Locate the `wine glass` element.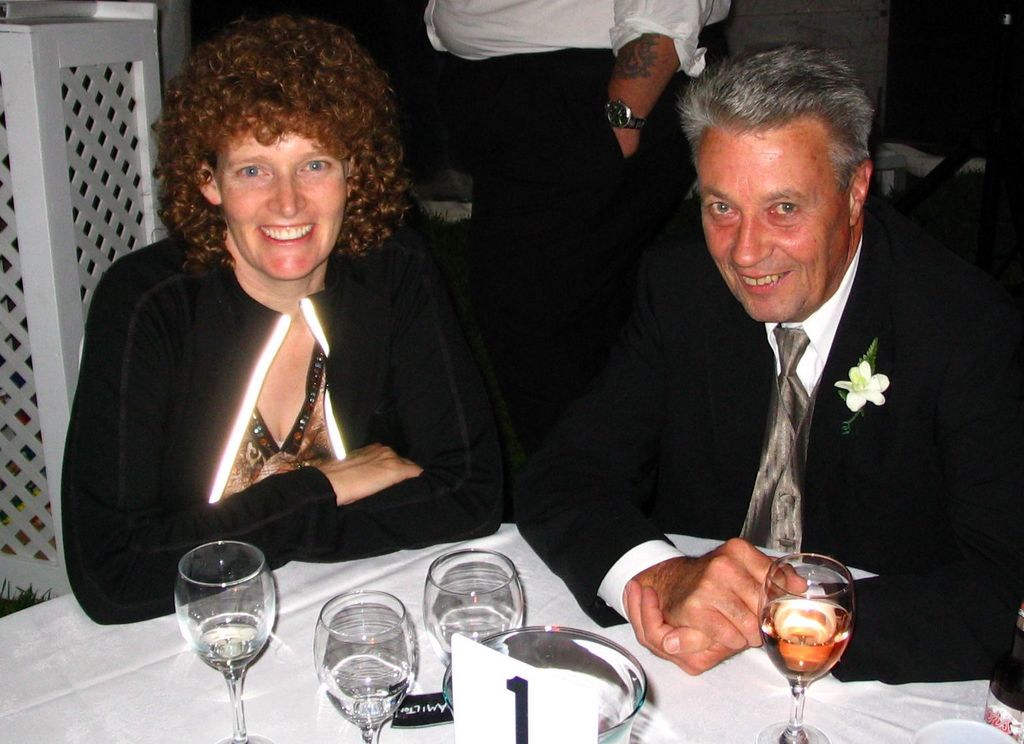
Element bbox: <box>316,594,417,741</box>.
